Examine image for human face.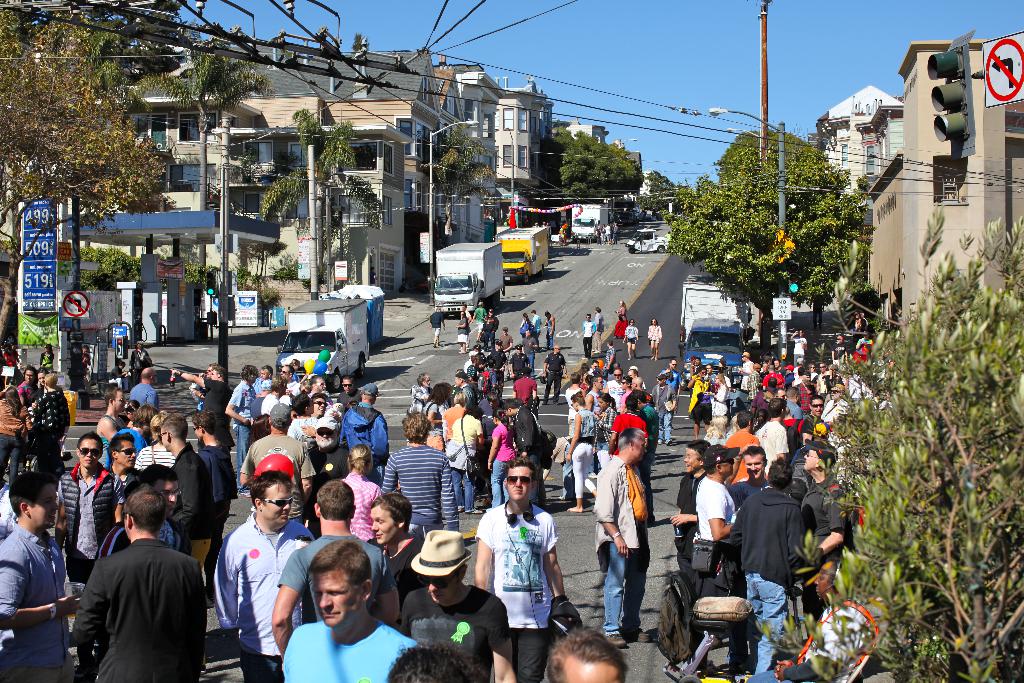
Examination result: 116,441,137,470.
